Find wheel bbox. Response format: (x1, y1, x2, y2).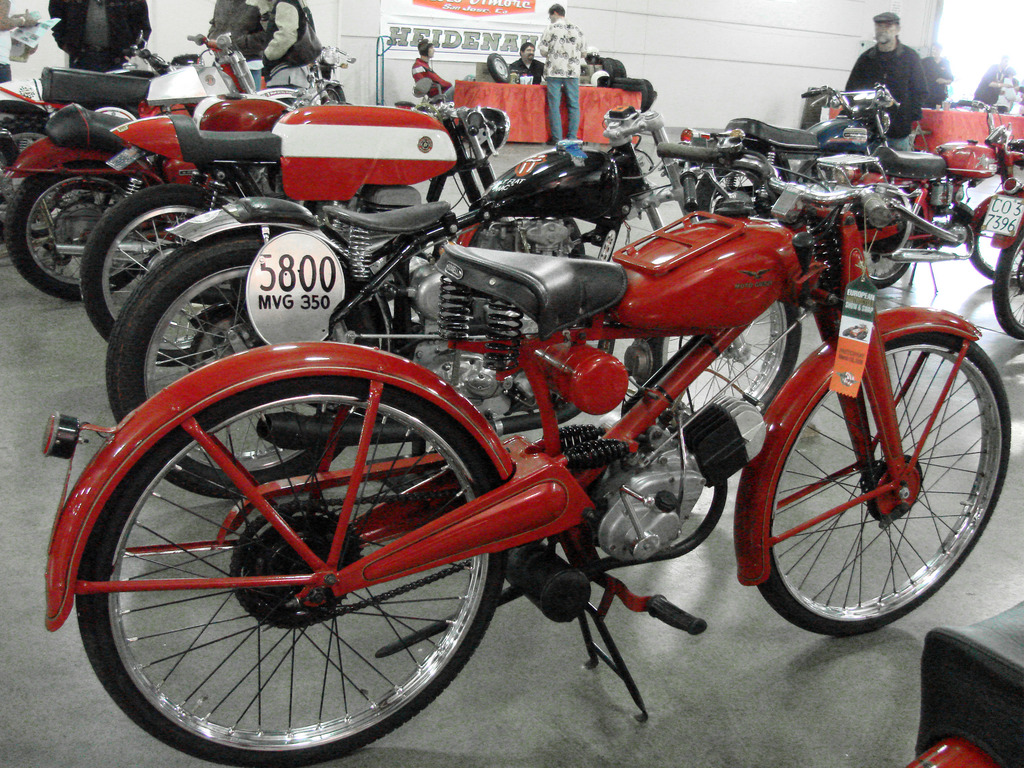
(643, 294, 804, 418).
